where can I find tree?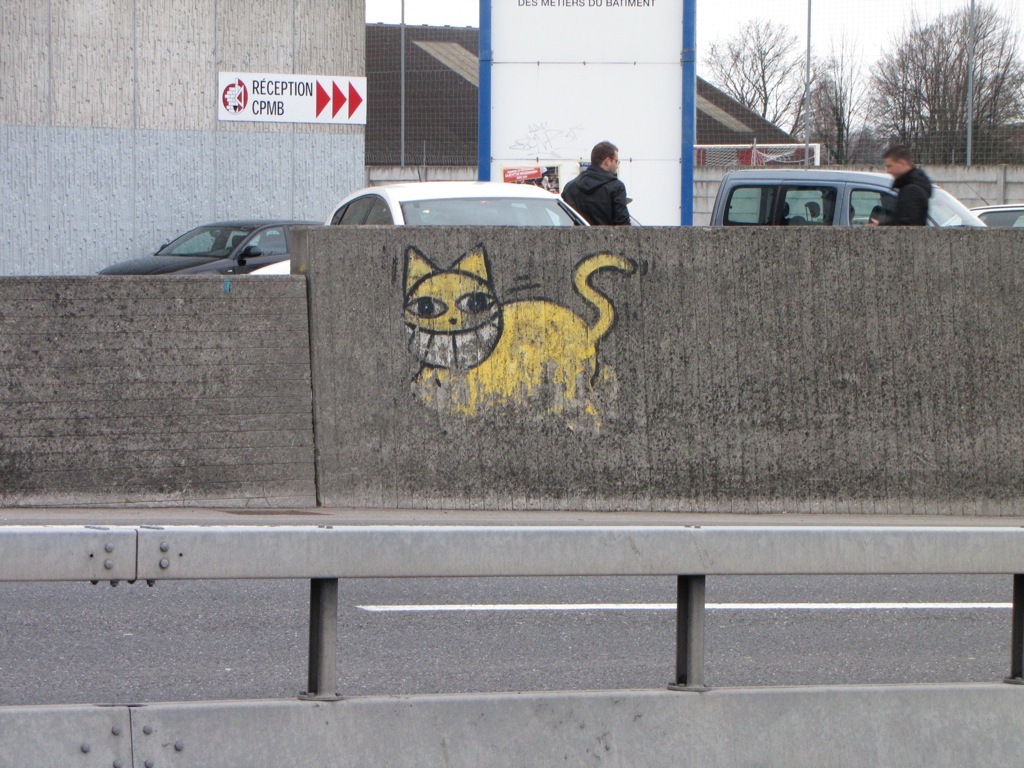
You can find it at <box>709,15,837,124</box>.
